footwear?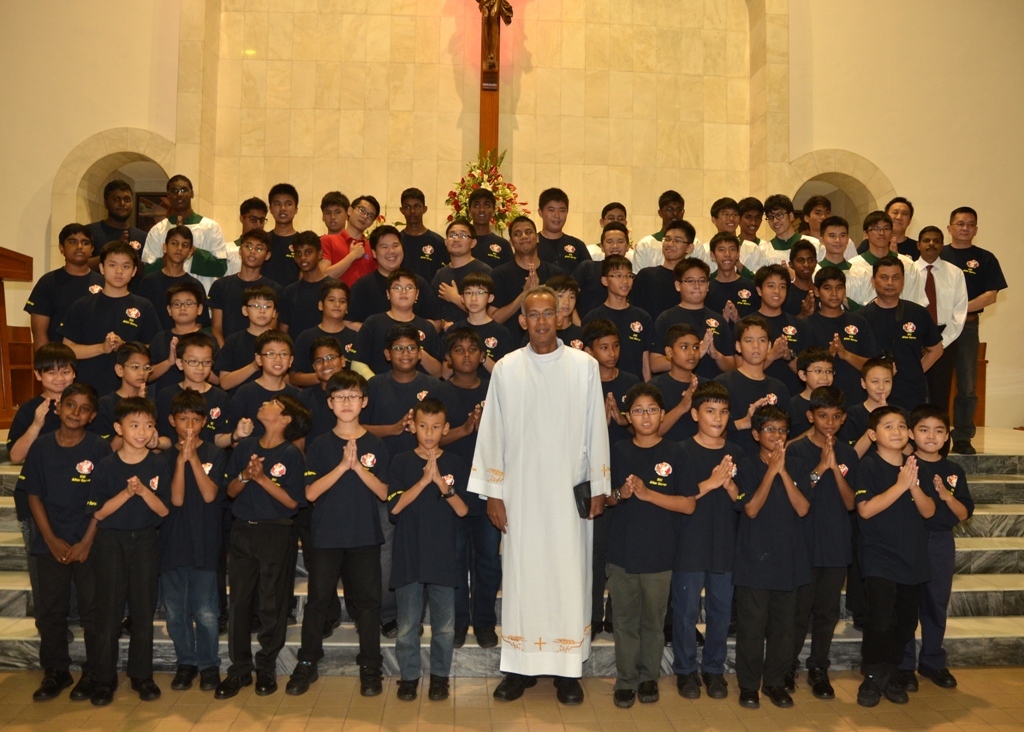
left=89, top=672, right=121, bottom=706
